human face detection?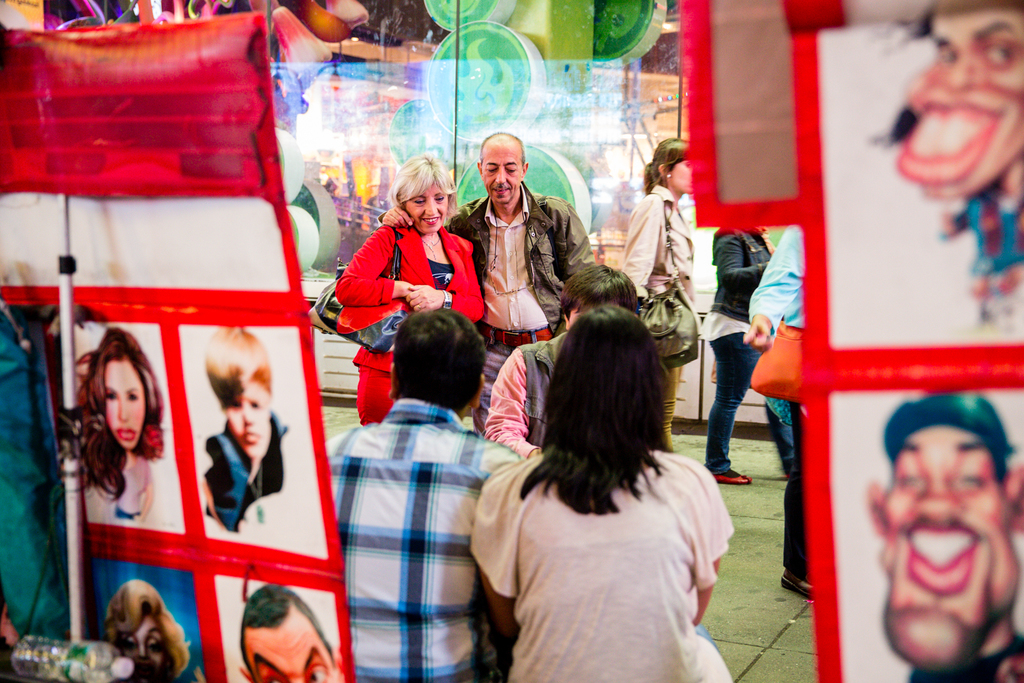
box(404, 179, 452, 236)
